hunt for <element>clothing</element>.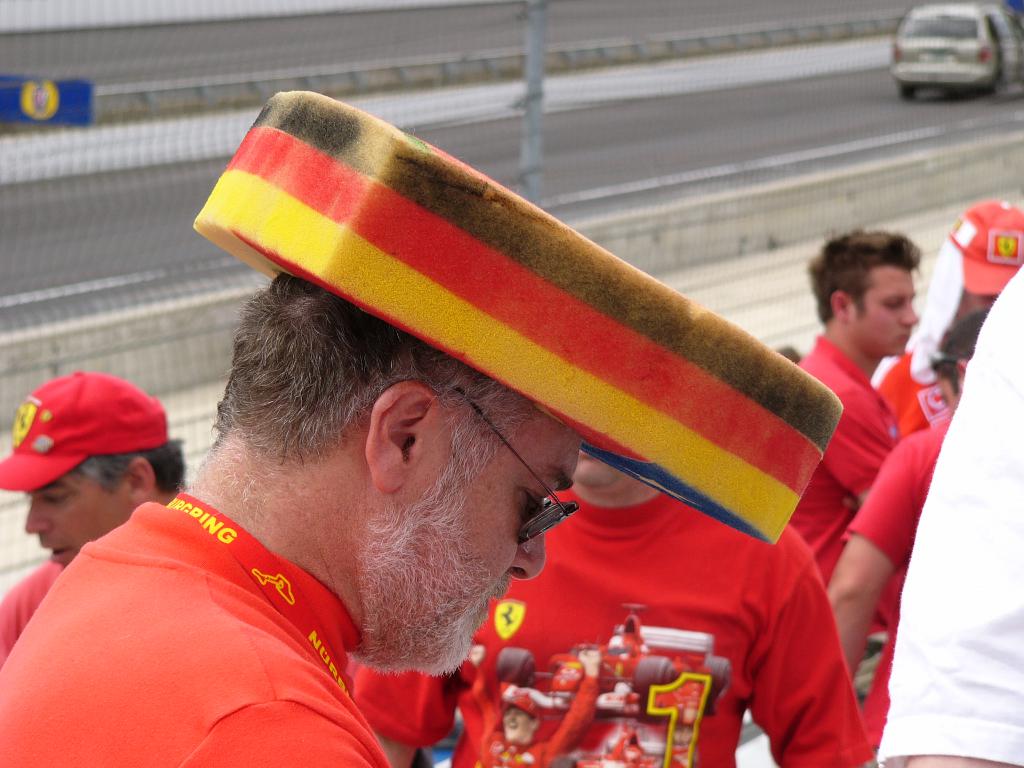
Hunted down at (x1=347, y1=491, x2=876, y2=767).
